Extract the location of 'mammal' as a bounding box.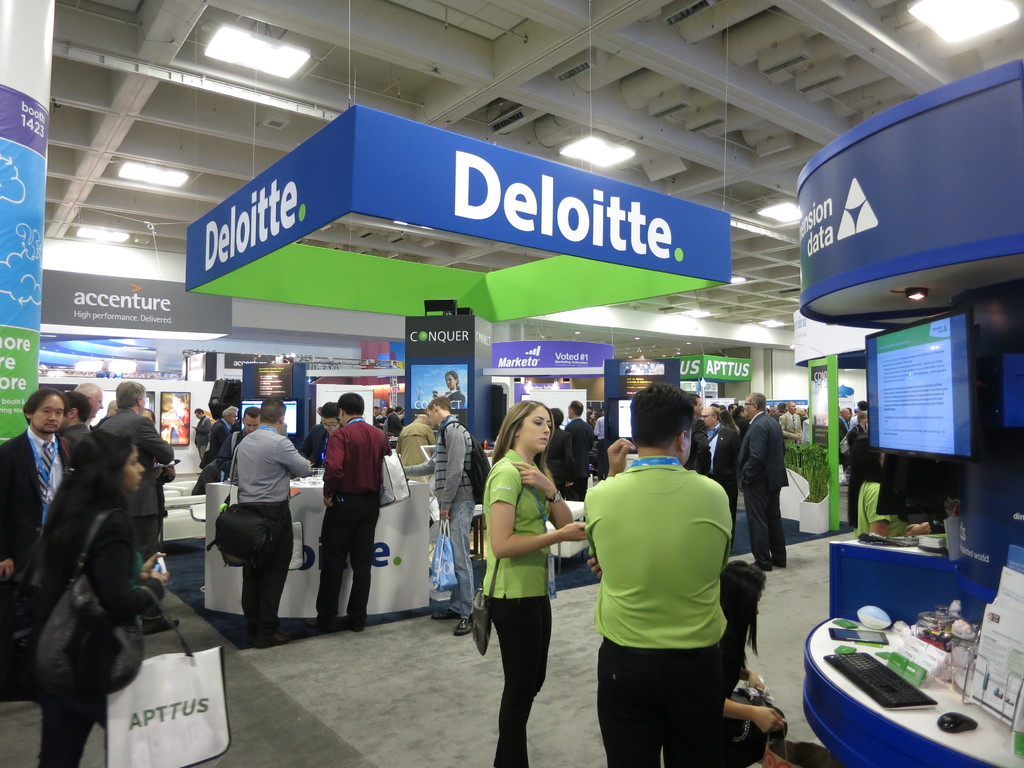
box=[17, 428, 173, 767].
